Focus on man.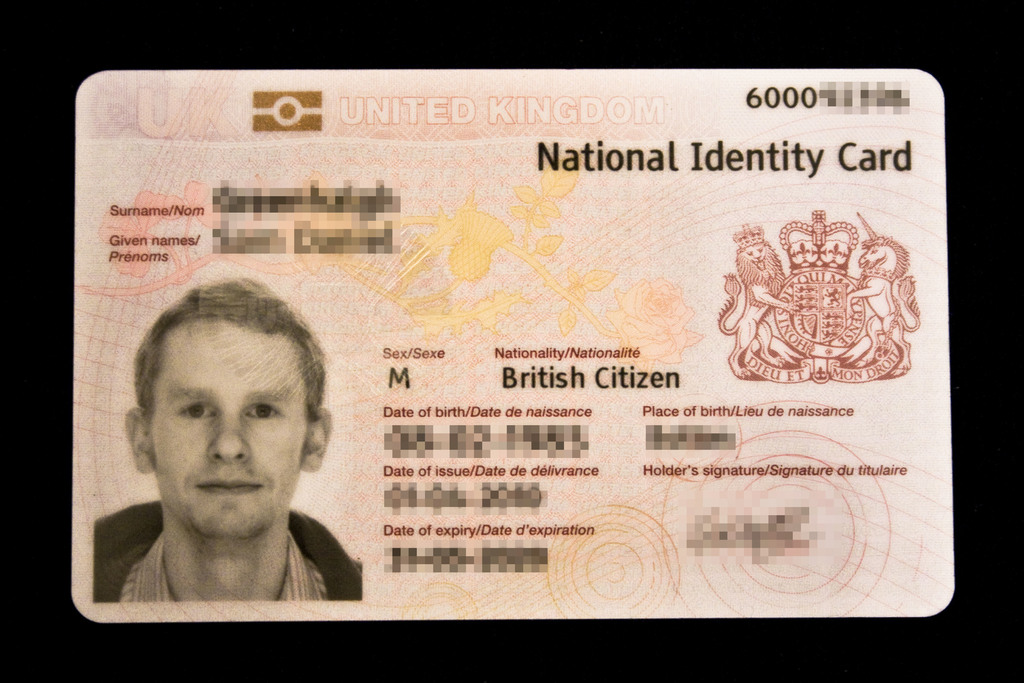
Focused at pyautogui.locateOnScreen(65, 288, 374, 626).
